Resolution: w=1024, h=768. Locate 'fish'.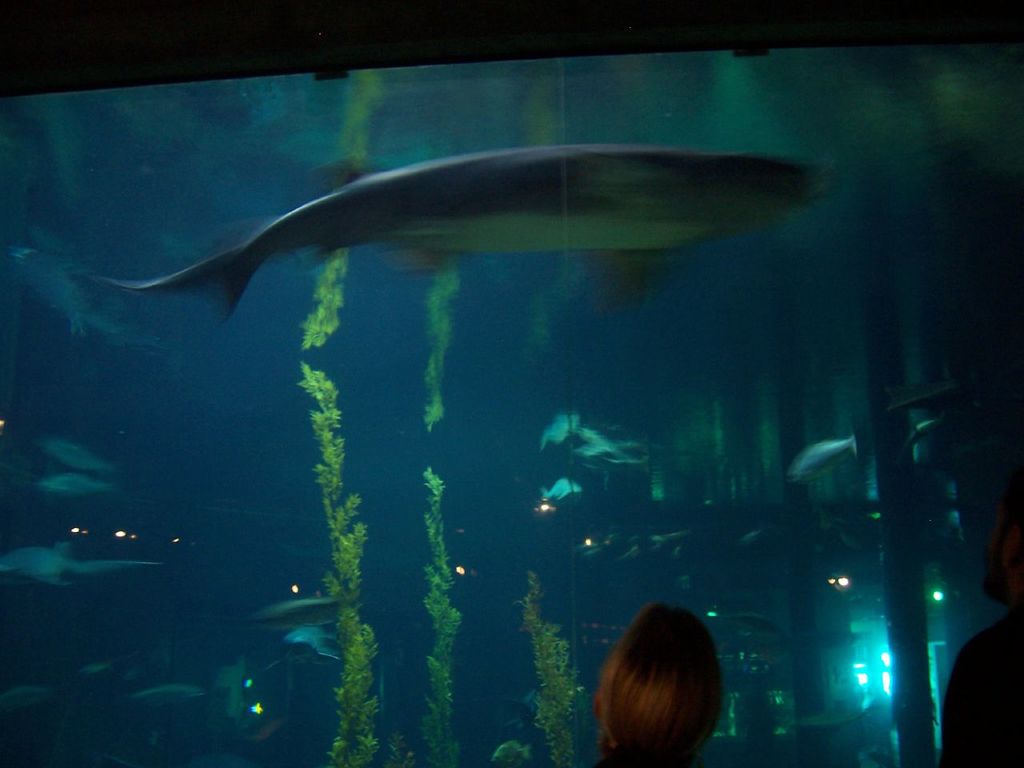
rect(120, 678, 196, 714).
